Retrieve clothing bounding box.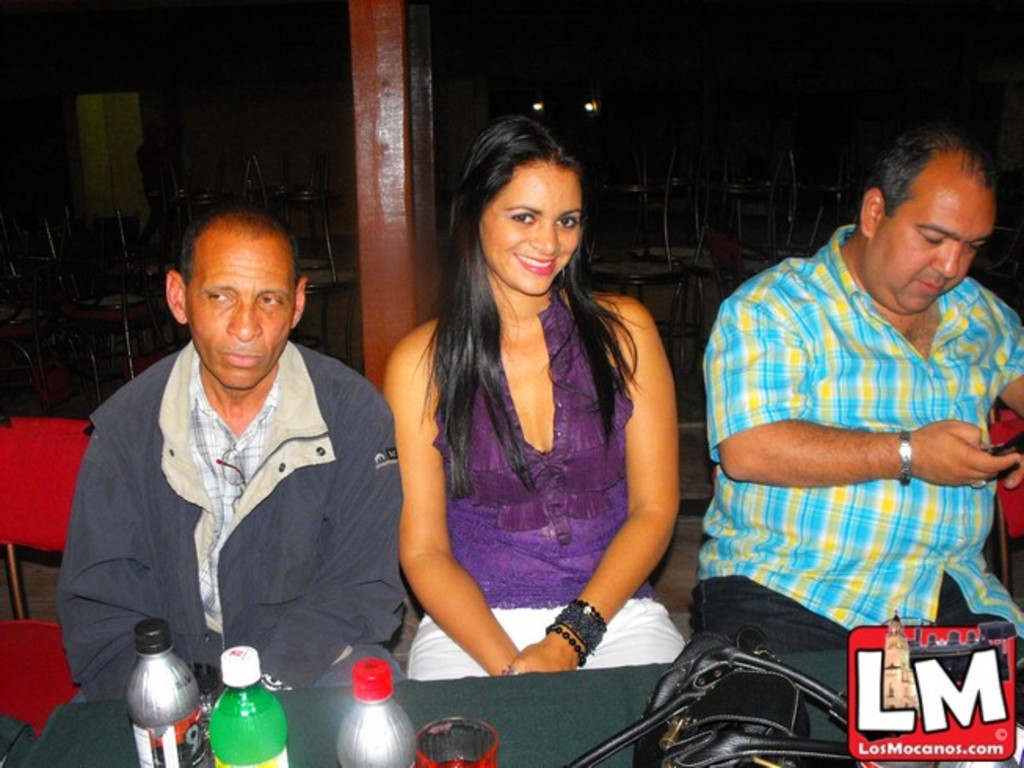
Bounding box: crop(692, 226, 1022, 655).
